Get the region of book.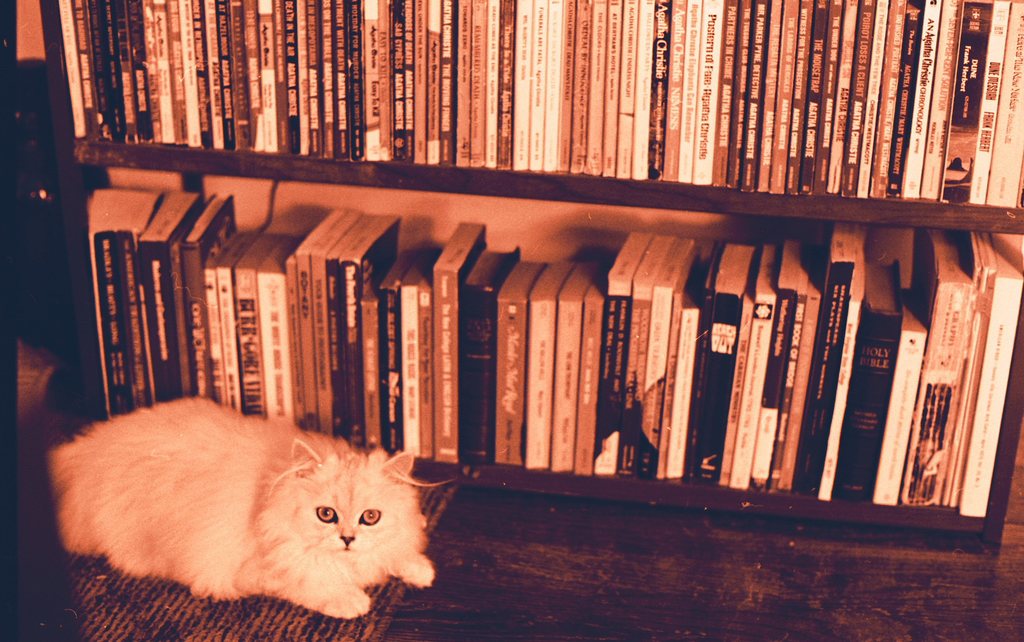
Rect(631, 0, 660, 180).
